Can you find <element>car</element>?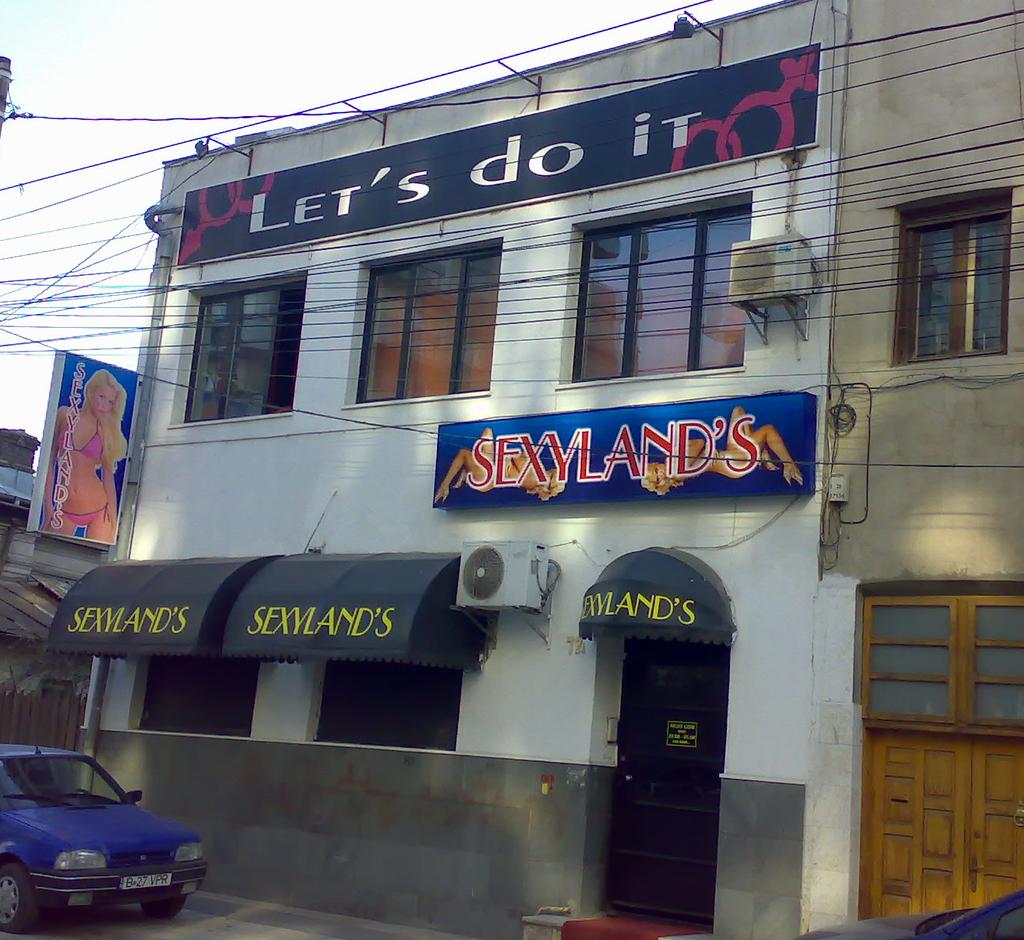
Yes, bounding box: [left=791, top=882, right=1023, bottom=939].
